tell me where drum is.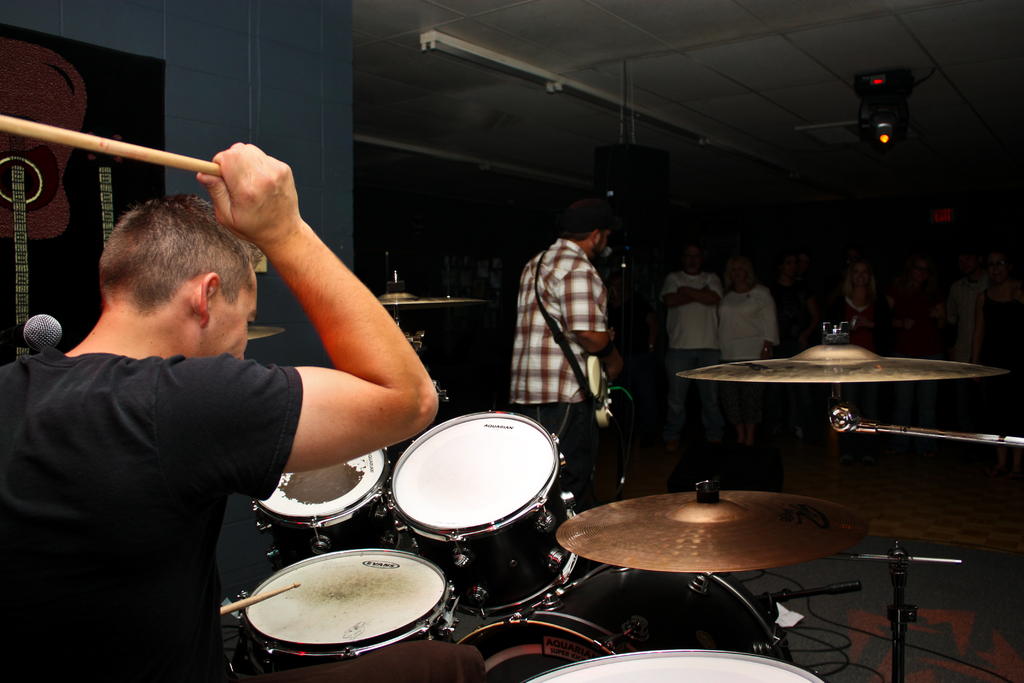
drum is at locate(528, 652, 830, 682).
